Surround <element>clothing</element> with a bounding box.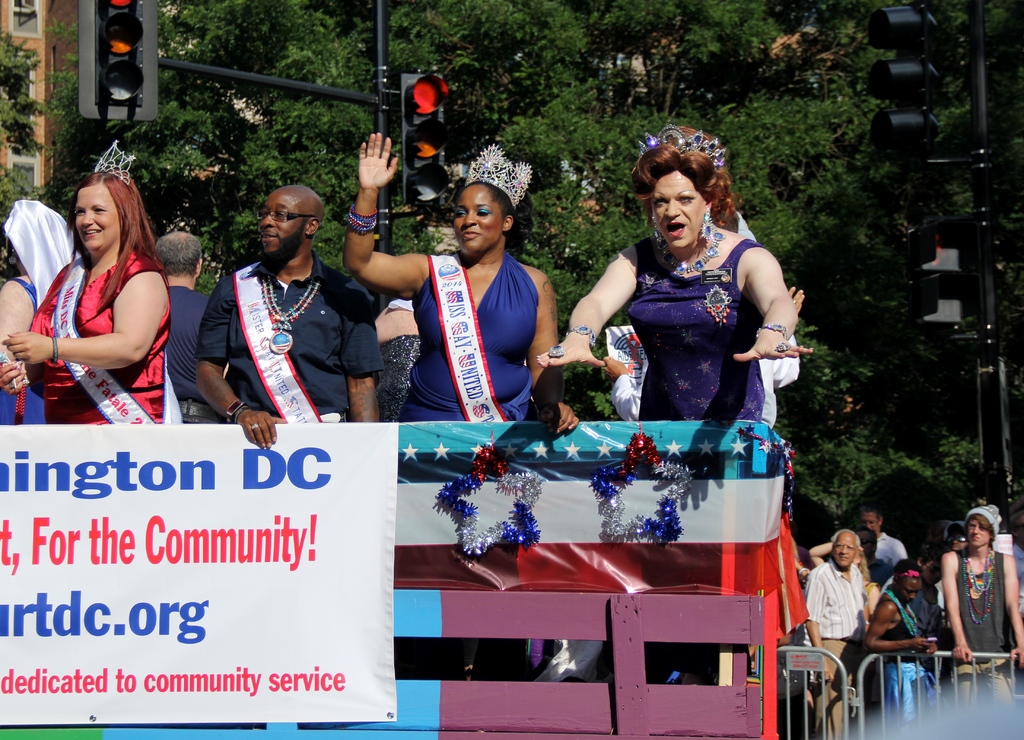
bbox=[0, 194, 113, 411].
